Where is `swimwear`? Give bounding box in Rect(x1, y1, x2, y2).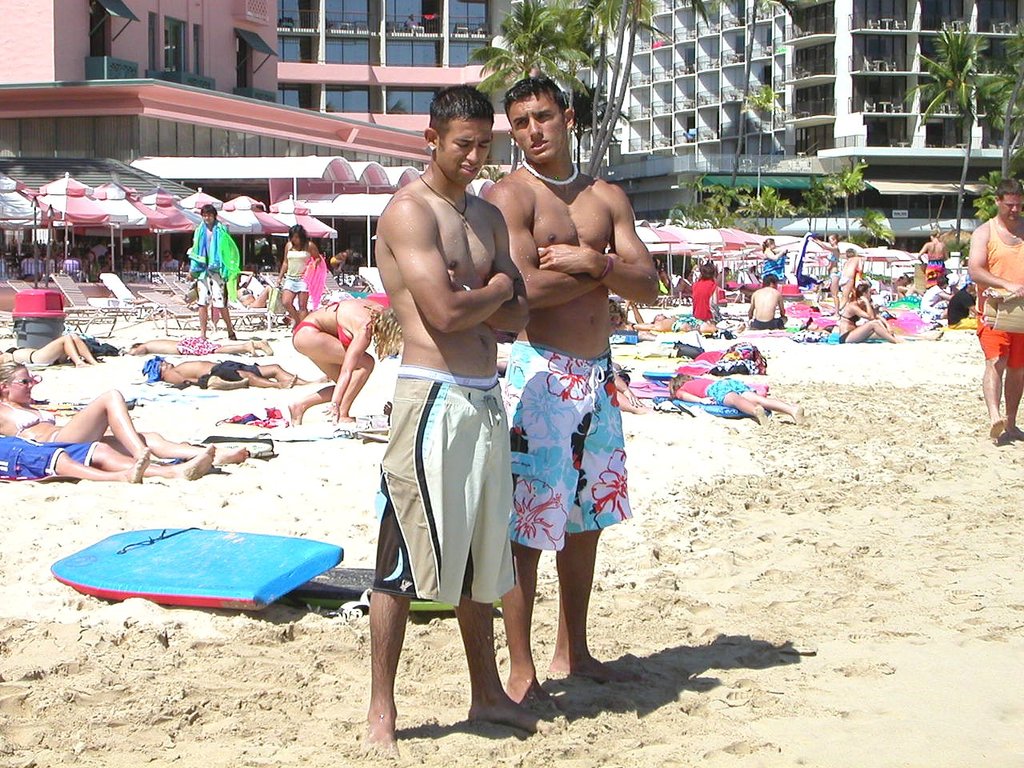
Rect(748, 316, 786, 330).
